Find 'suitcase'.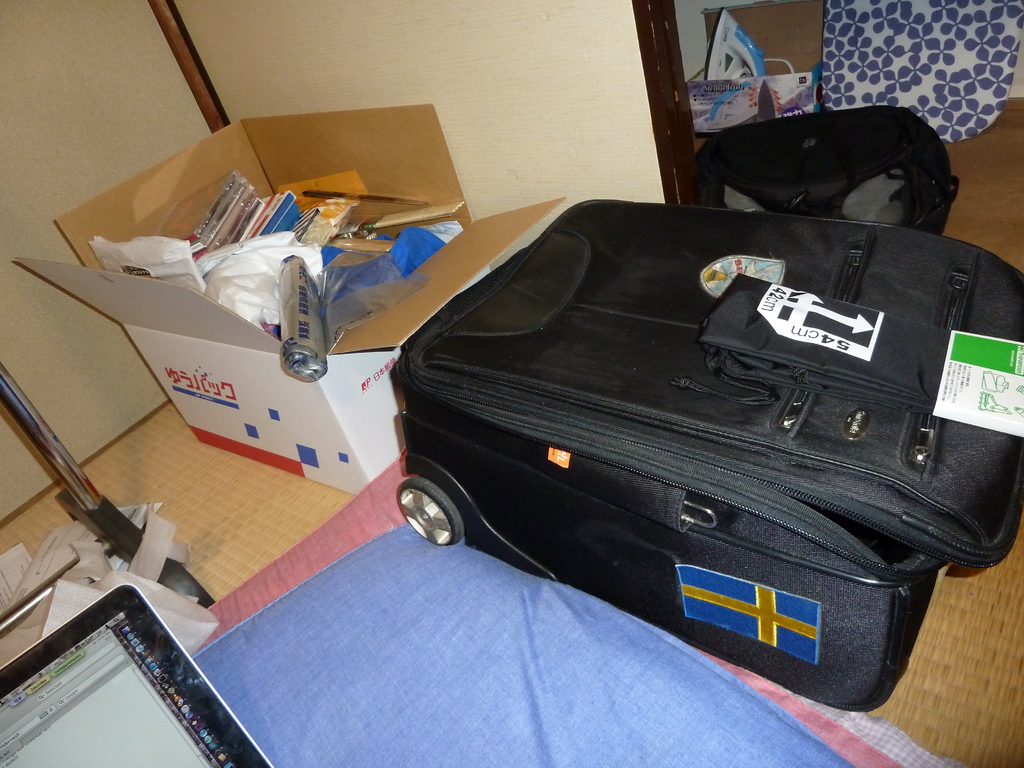
detection(691, 105, 960, 239).
